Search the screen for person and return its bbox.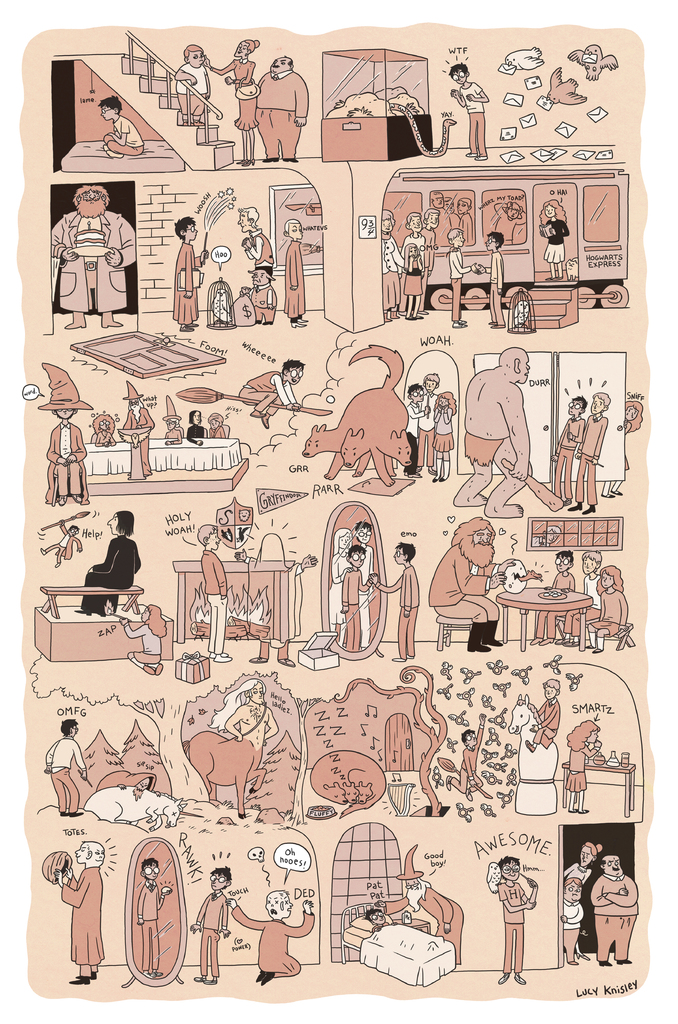
Found: pyautogui.locateOnScreen(421, 376, 439, 470).
